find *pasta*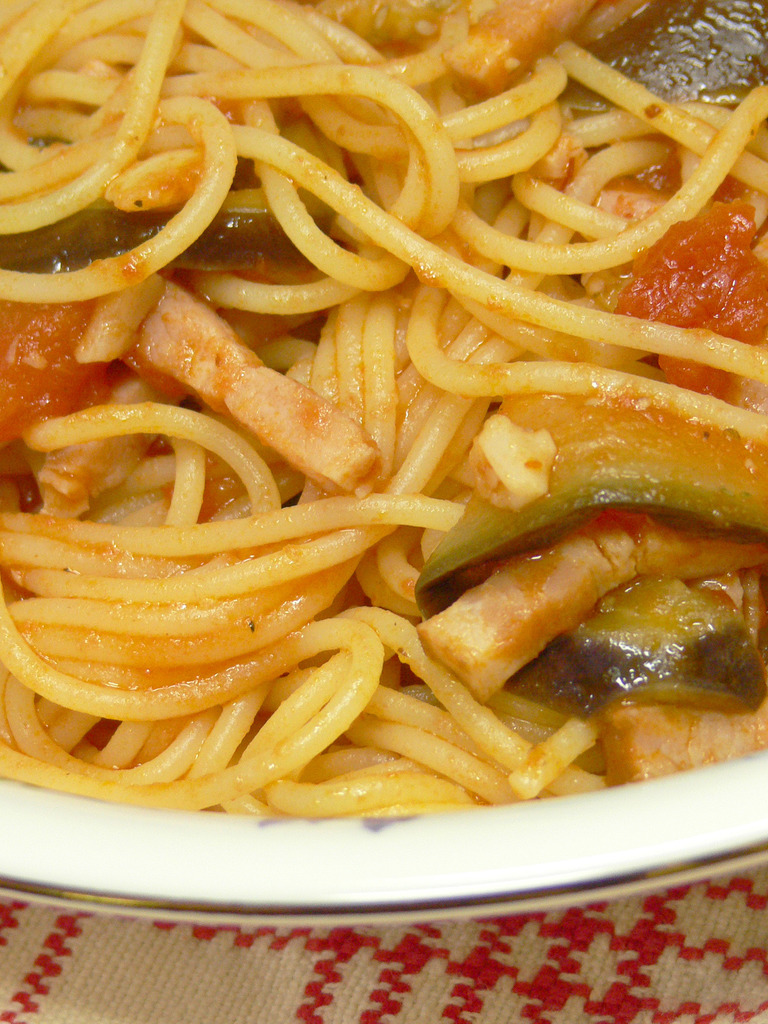
x1=0 y1=0 x2=767 y2=819
